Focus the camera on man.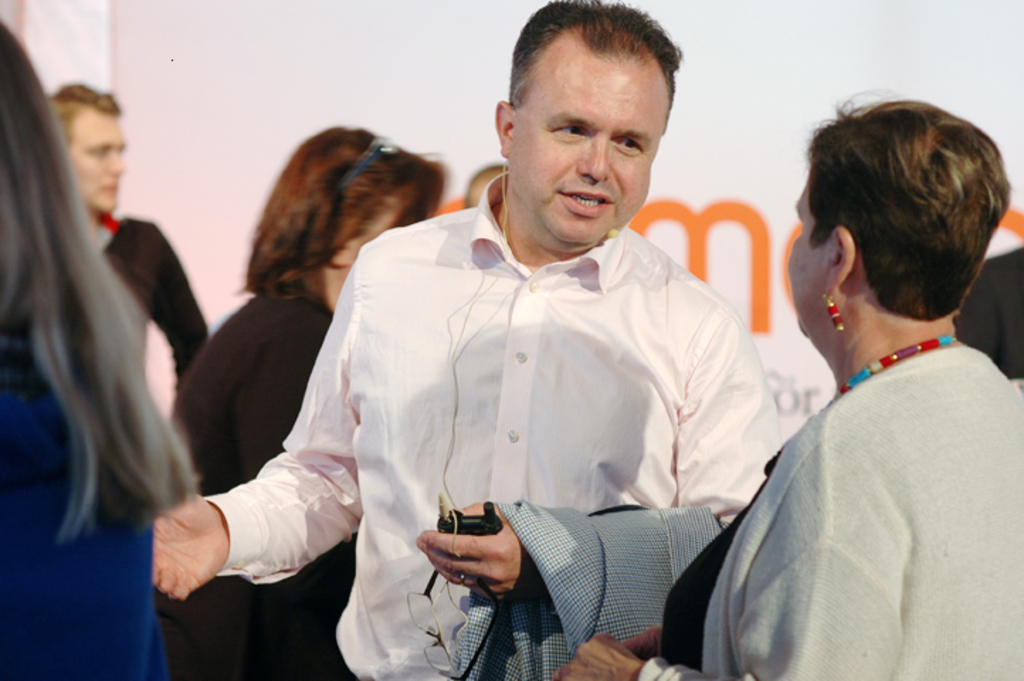
Focus region: (x1=48, y1=81, x2=207, y2=396).
